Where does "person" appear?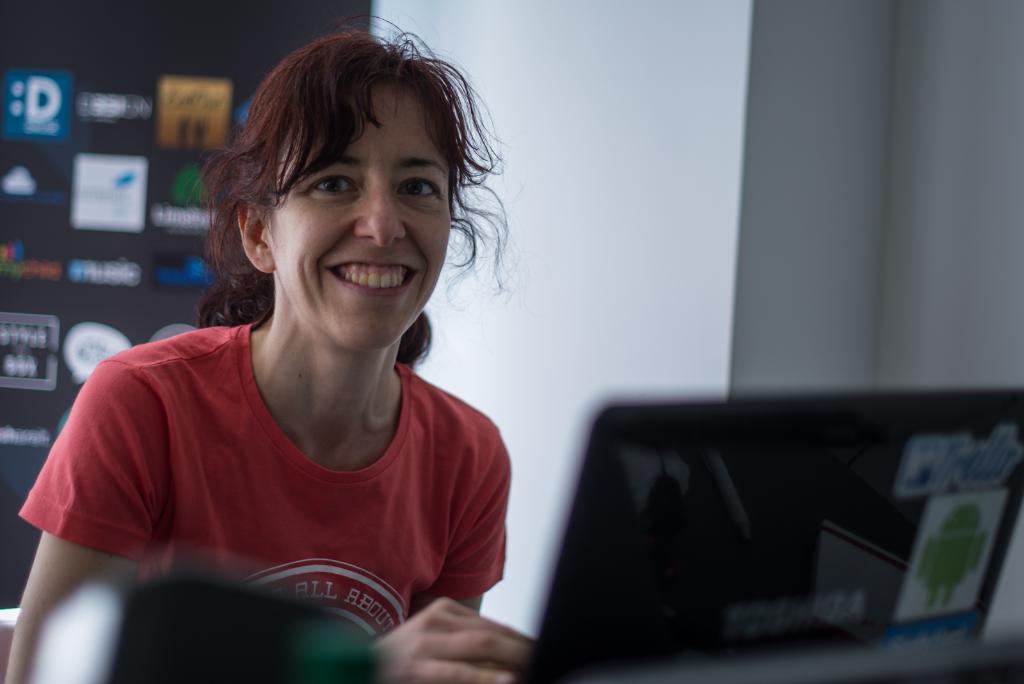
Appears at 35,30,552,681.
